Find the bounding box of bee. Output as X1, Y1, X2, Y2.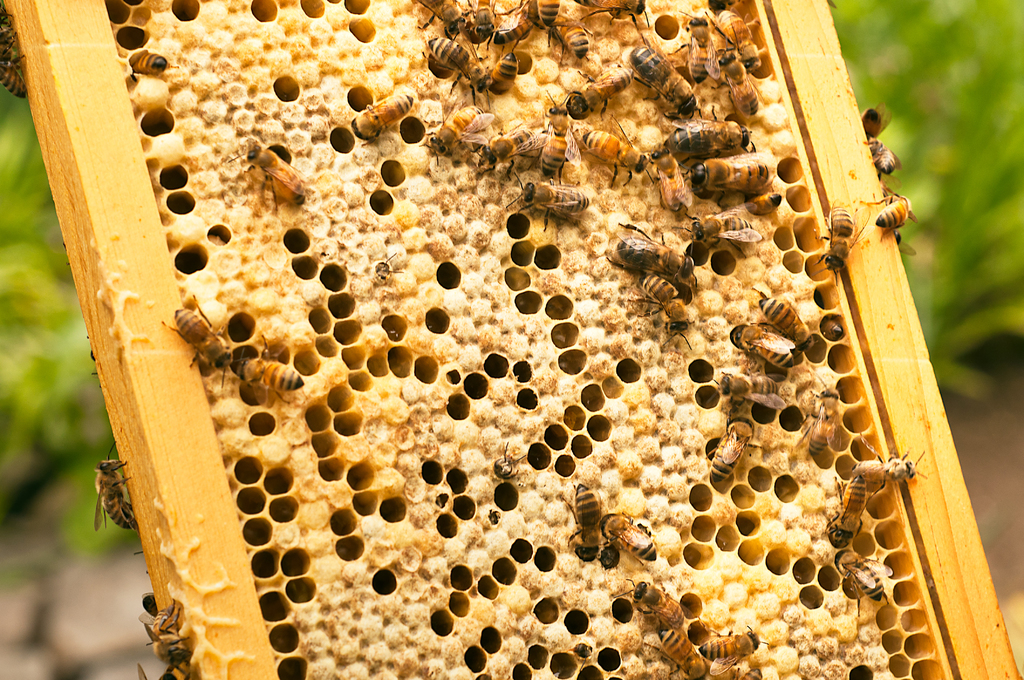
610, 219, 723, 281.
